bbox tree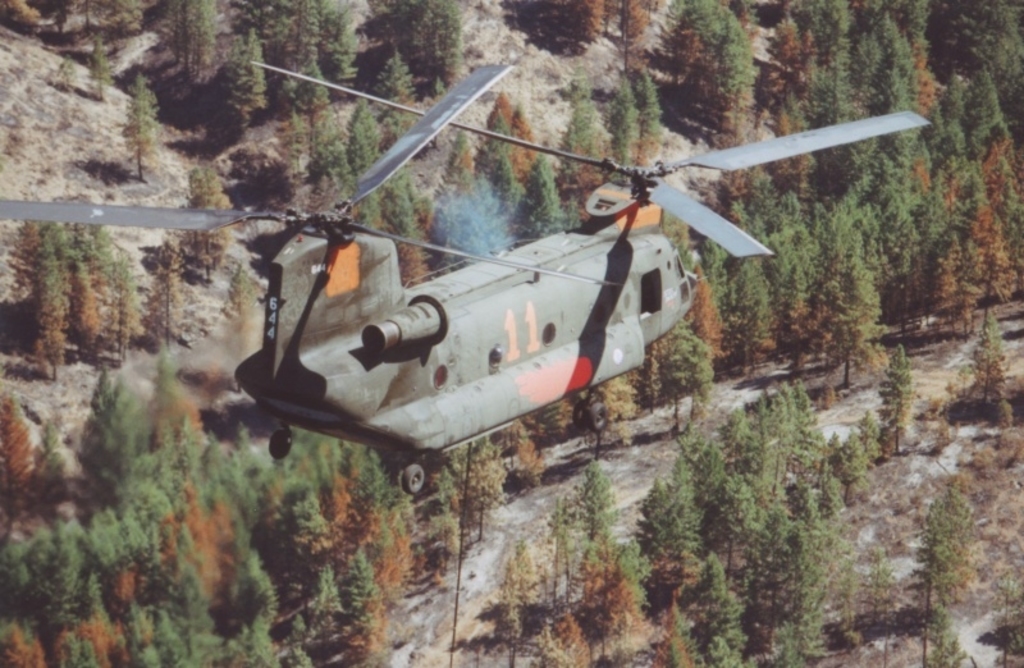
rect(141, 232, 205, 348)
